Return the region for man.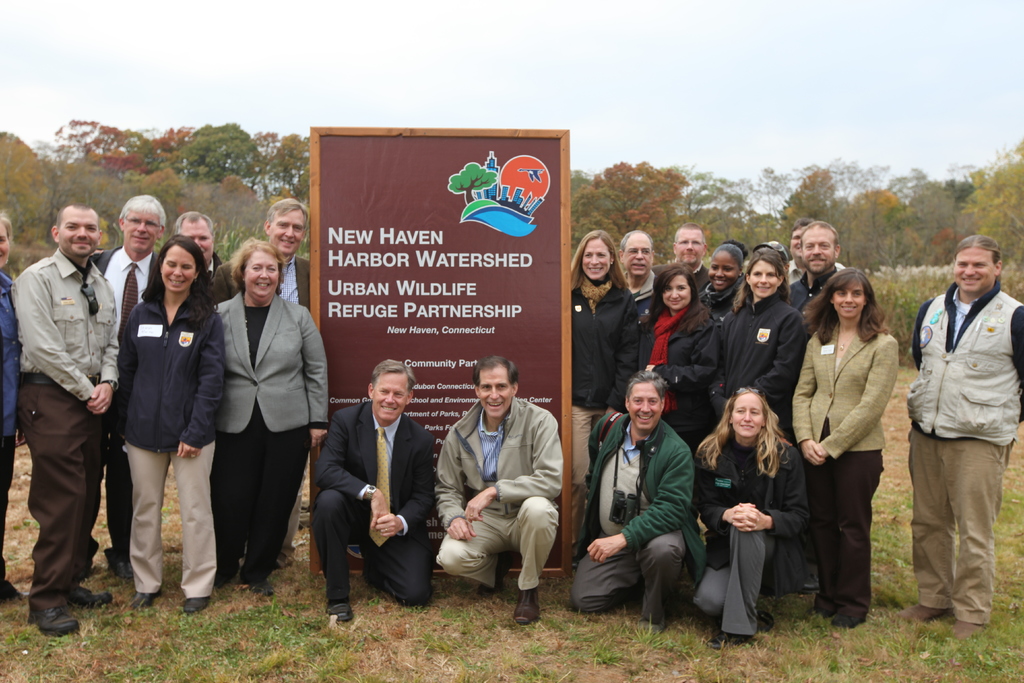
locate(614, 234, 659, 315).
